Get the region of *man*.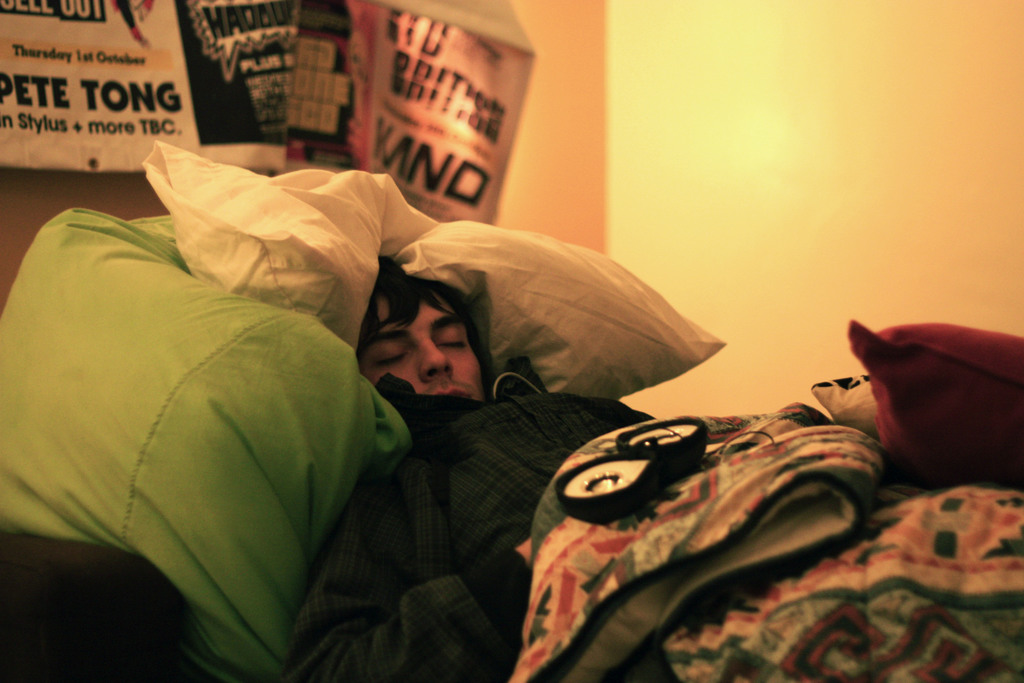
{"left": 272, "top": 252, "right": 664, "bottom": 682}.
